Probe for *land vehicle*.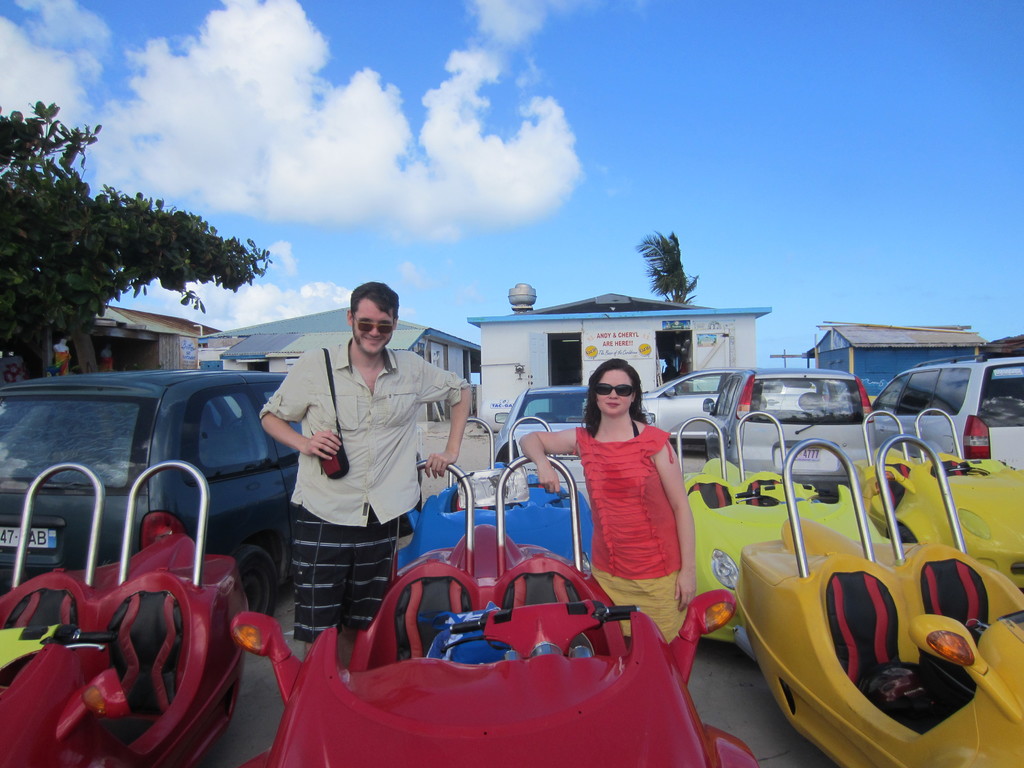
Probe result: box(0, 456, 251, 767).
